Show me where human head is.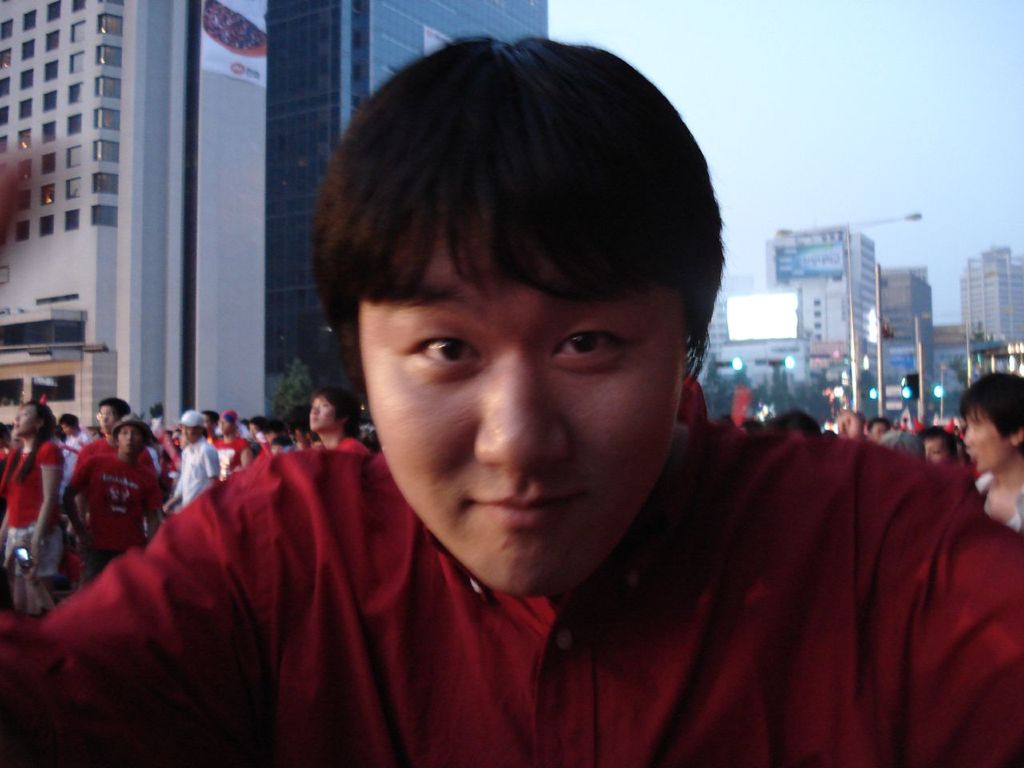
human head is at <box>961,372,1023,478</box>.
